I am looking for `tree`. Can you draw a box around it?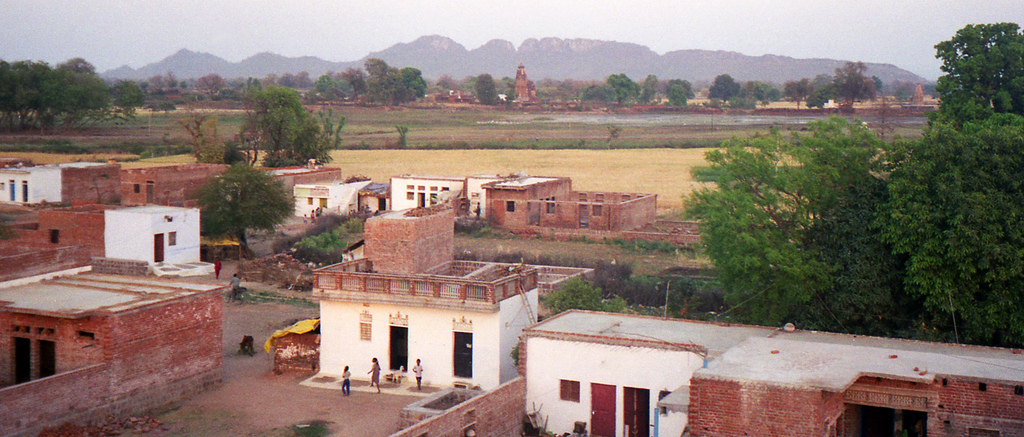
Sure, the bounding box is l=183, t=161, r=299, b=258.
